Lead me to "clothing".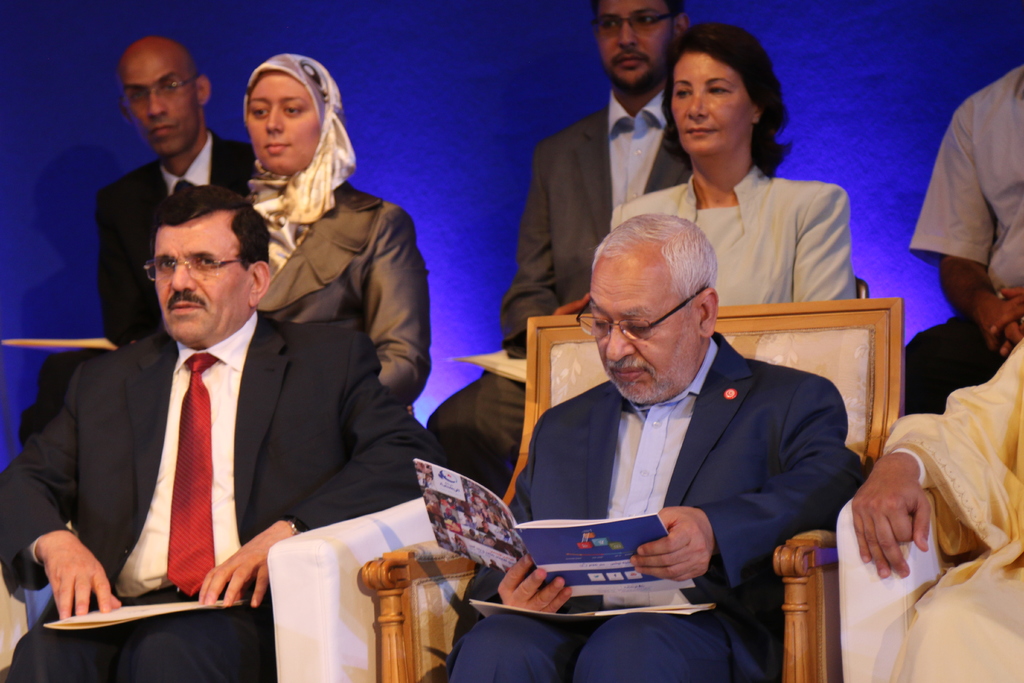
Lead to (x1=601, y1=163, x2=855, y2=307).
